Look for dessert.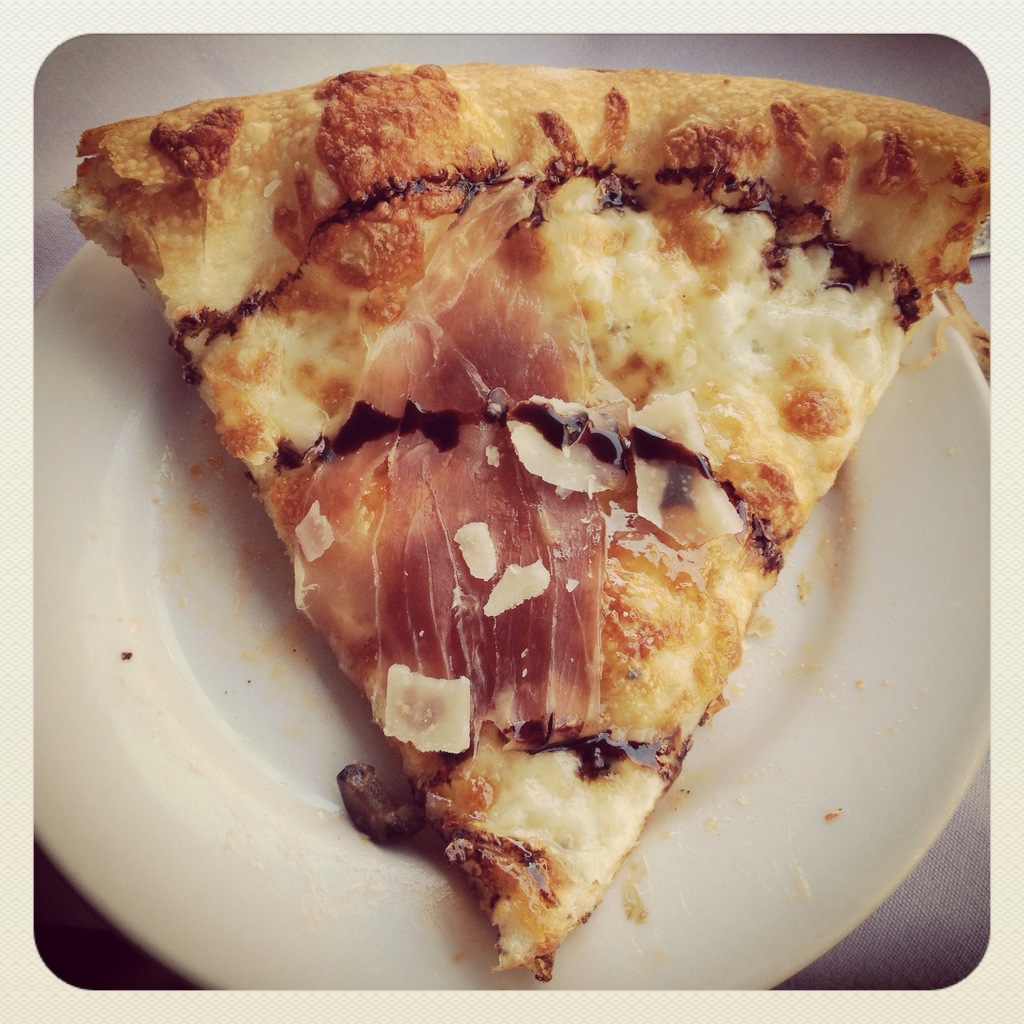
Found: 51/59/1004/982.
